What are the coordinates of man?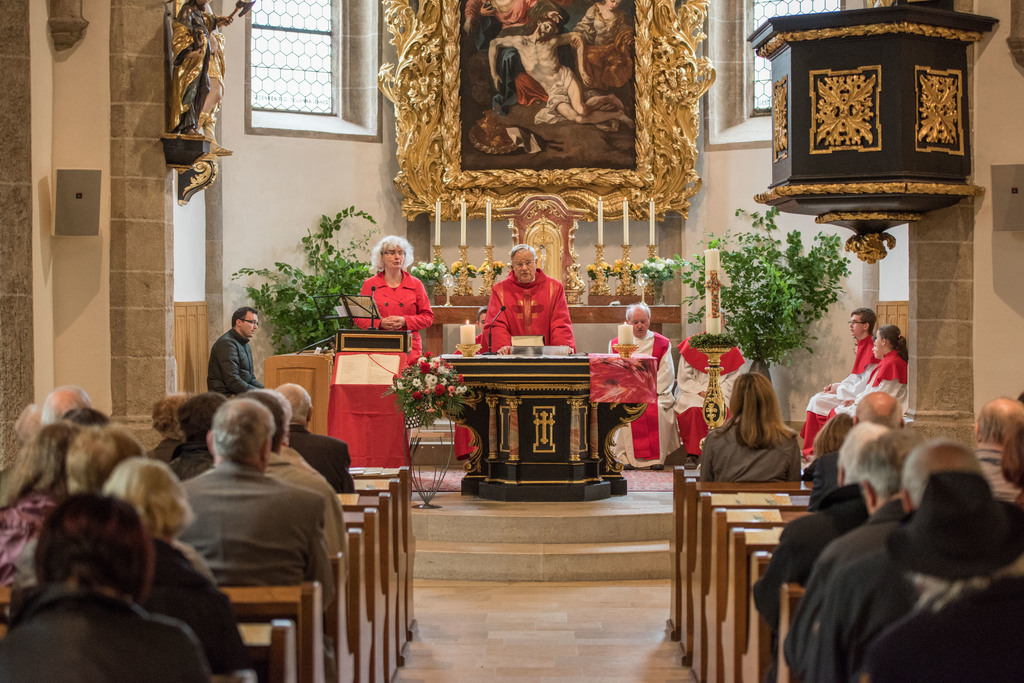
detection(776, 437, 925, 665).
